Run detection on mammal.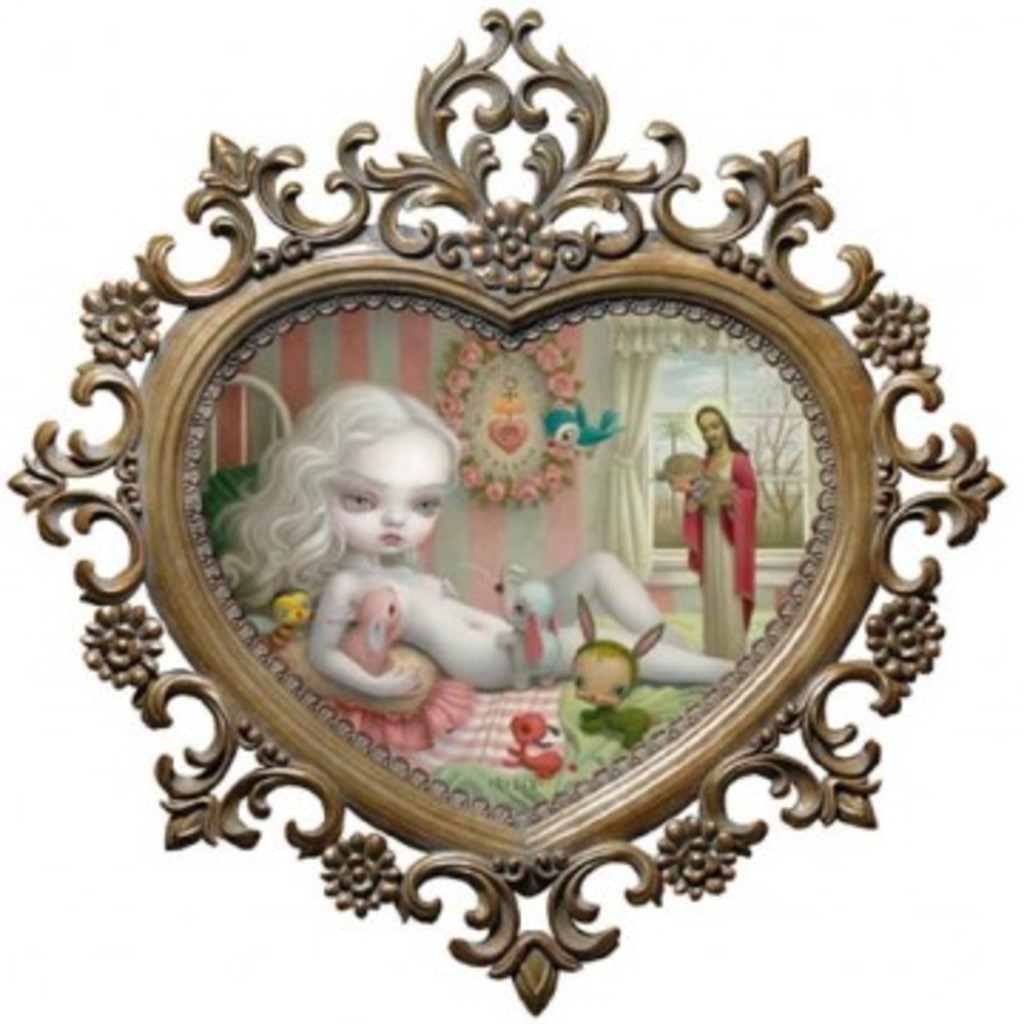
Result: 680:410:762:663.
